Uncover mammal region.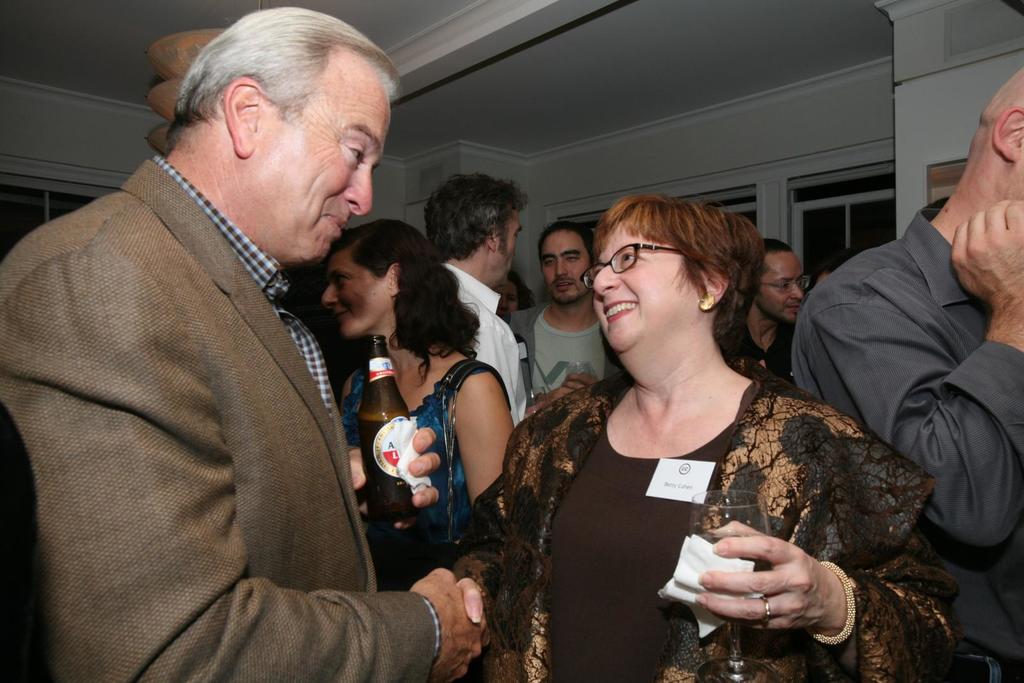
Uncovered: <box>450,195,971,682</box>.
